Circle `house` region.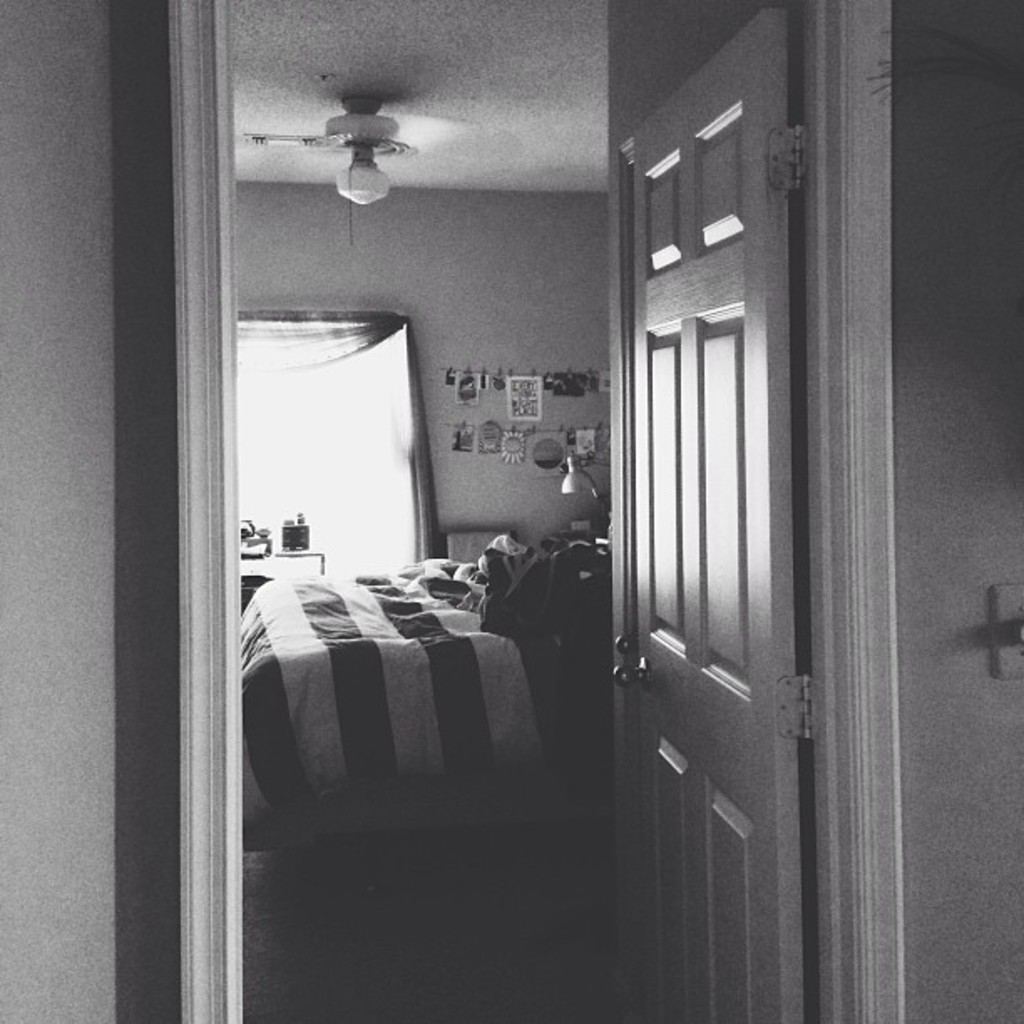
Region: left=0, top=0, right=1022, bottom=1022.
